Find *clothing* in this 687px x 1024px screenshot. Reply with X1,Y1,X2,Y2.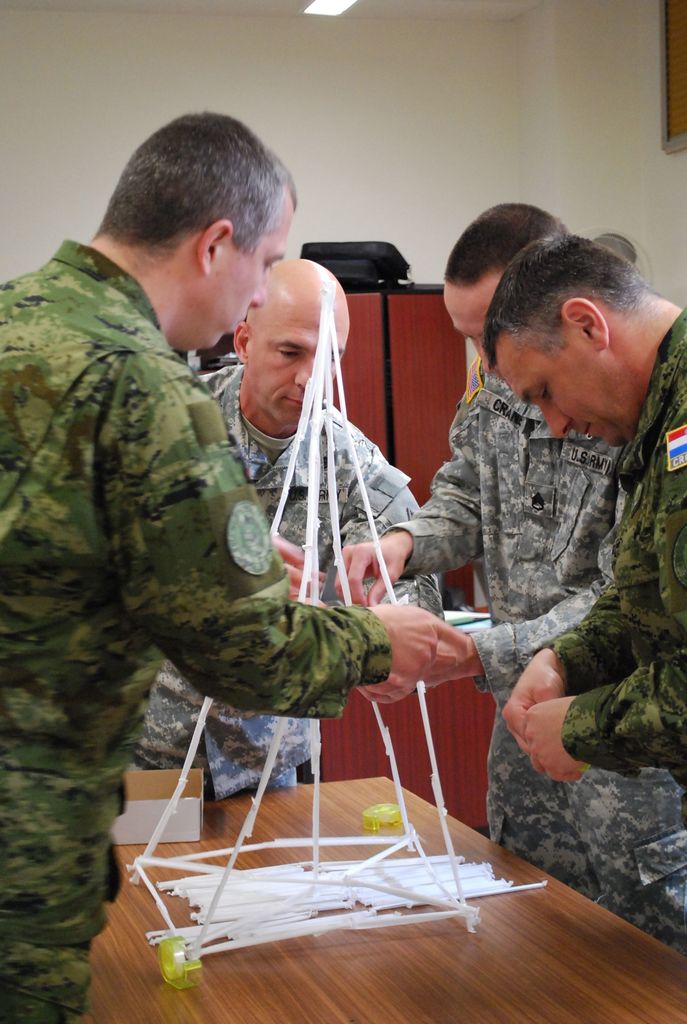
444,367,594,870.
